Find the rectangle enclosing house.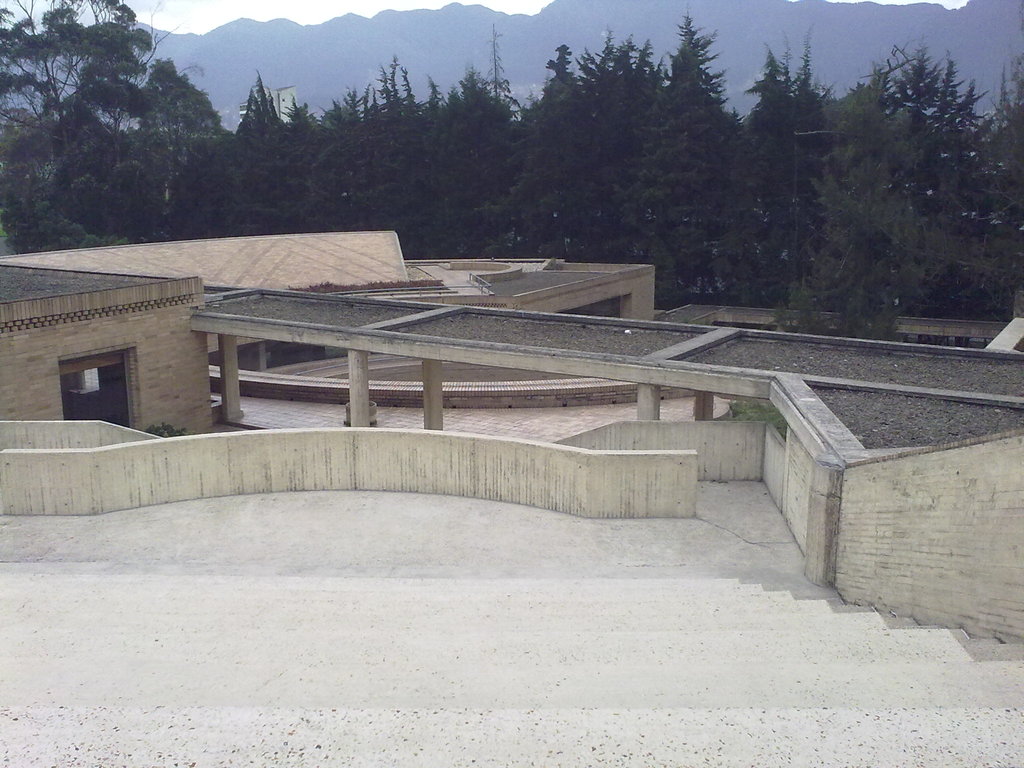
(0, 260, 209, 437).
